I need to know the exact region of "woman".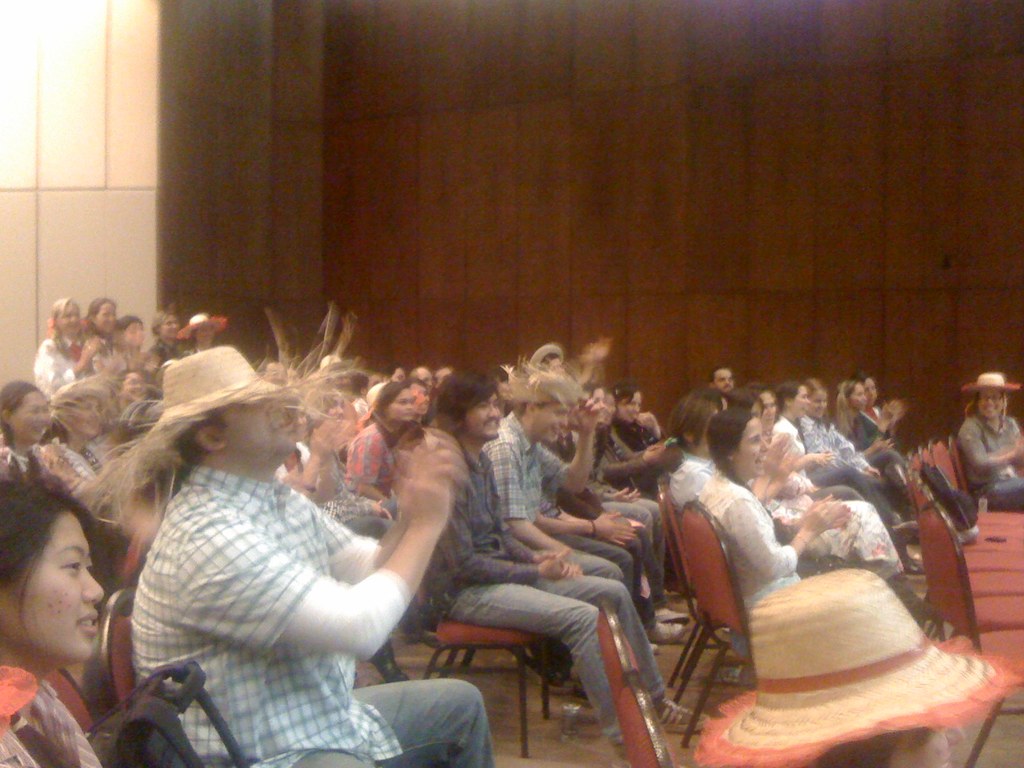
Region: 152,308,189,374.
